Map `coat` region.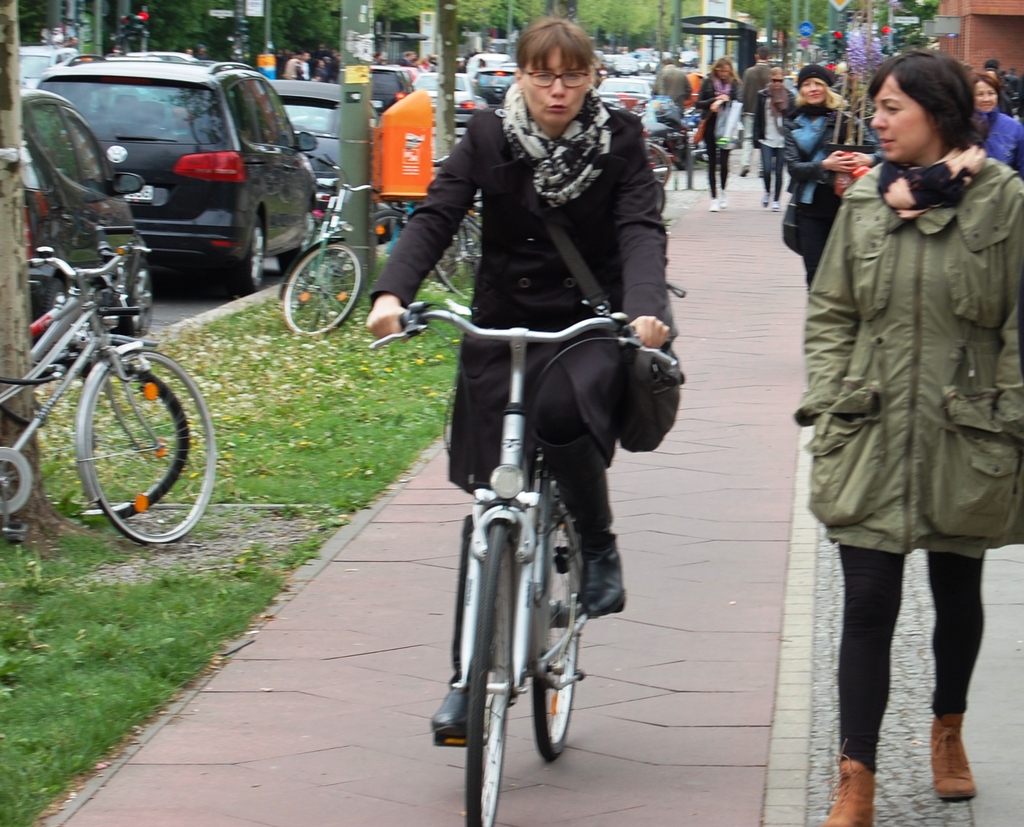
Mapped to 787 106 883 214.
